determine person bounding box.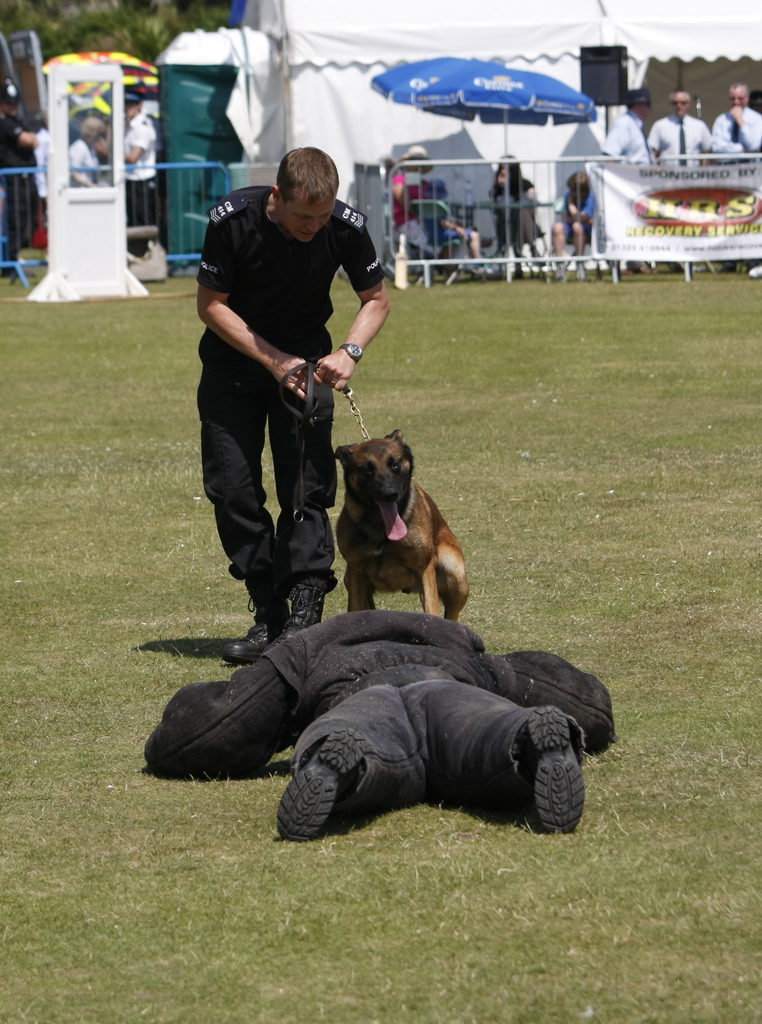
Determined: left=198, top=128, right=390, bottom=695.
